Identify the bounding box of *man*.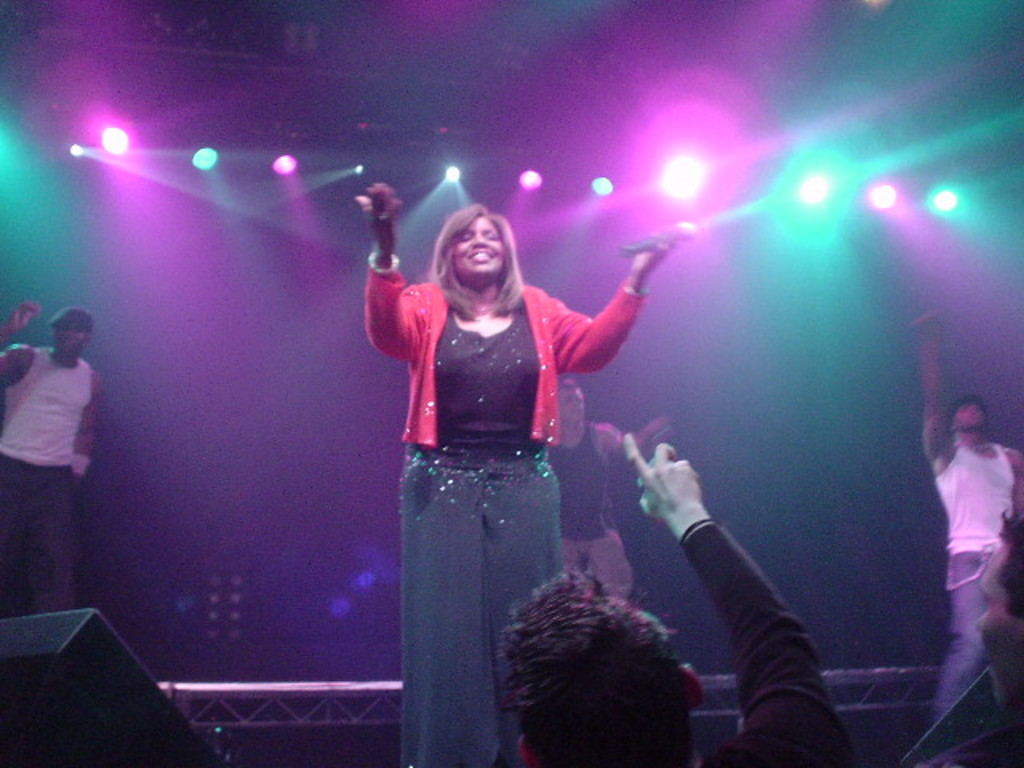
(546, 379, 669, 603).
